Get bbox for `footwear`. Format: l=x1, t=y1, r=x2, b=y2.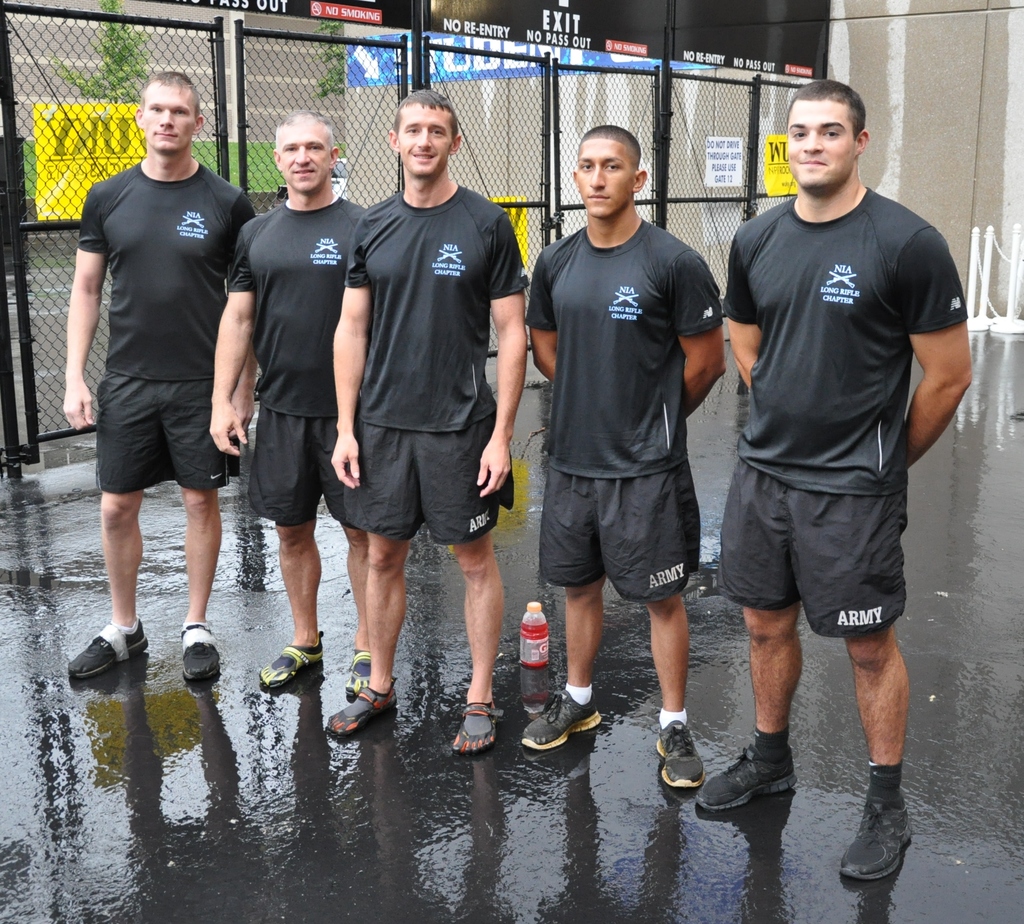
l=694, t=747, r=797, b=810.
